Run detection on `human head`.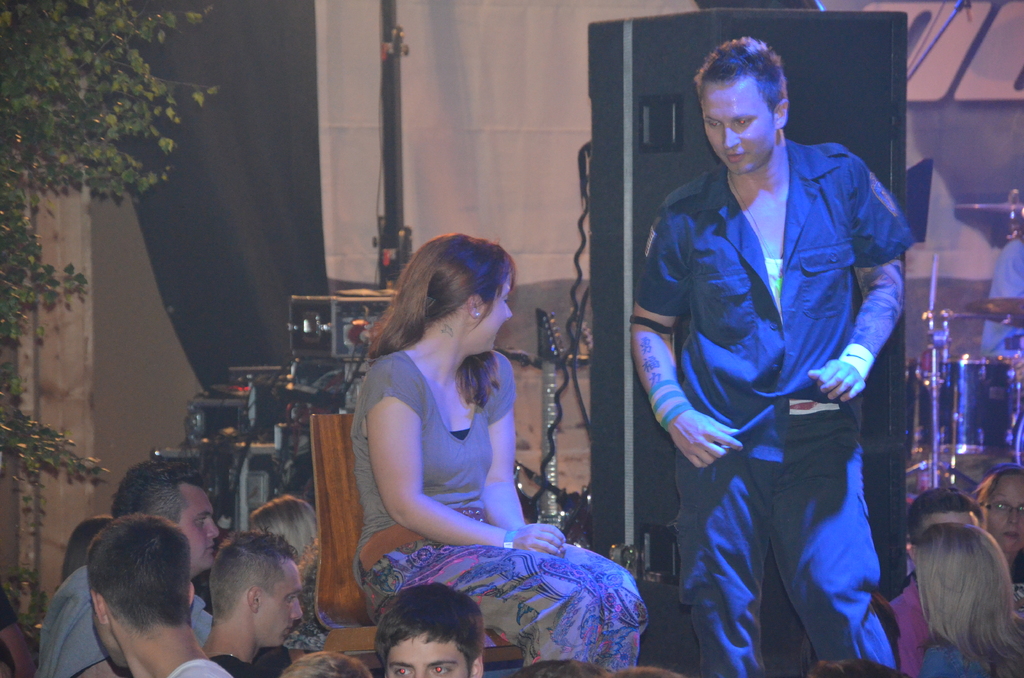
Result: bbox(902, 487, 987, 557).
